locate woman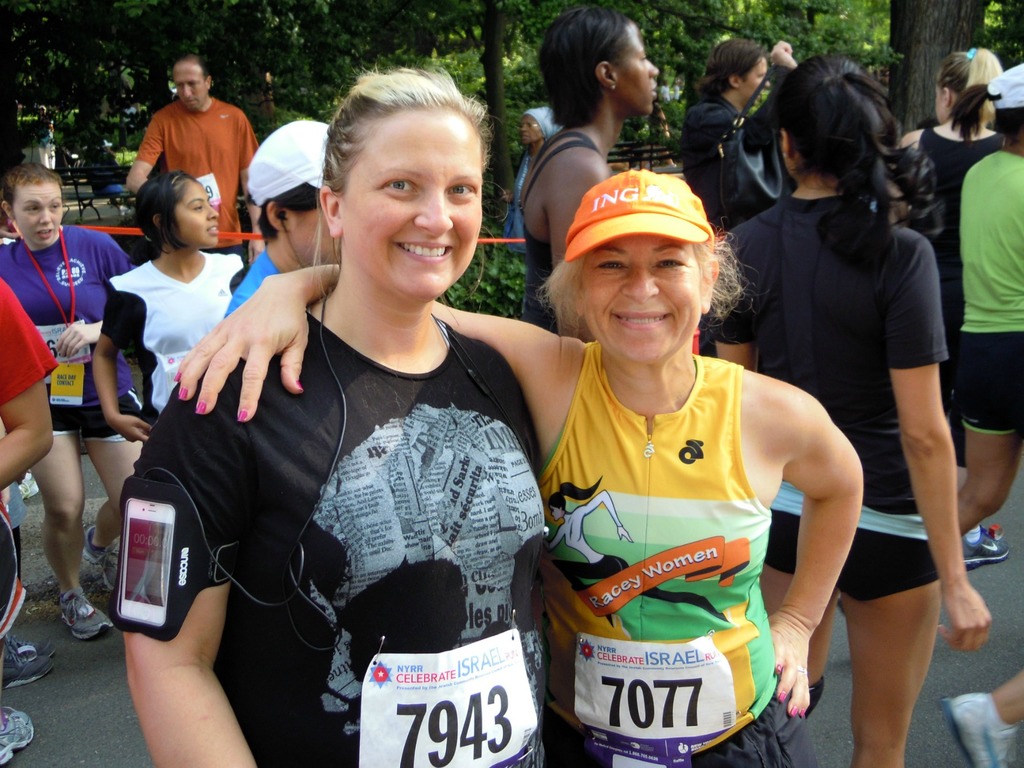
select_region(933, 60, 1023, 560)
